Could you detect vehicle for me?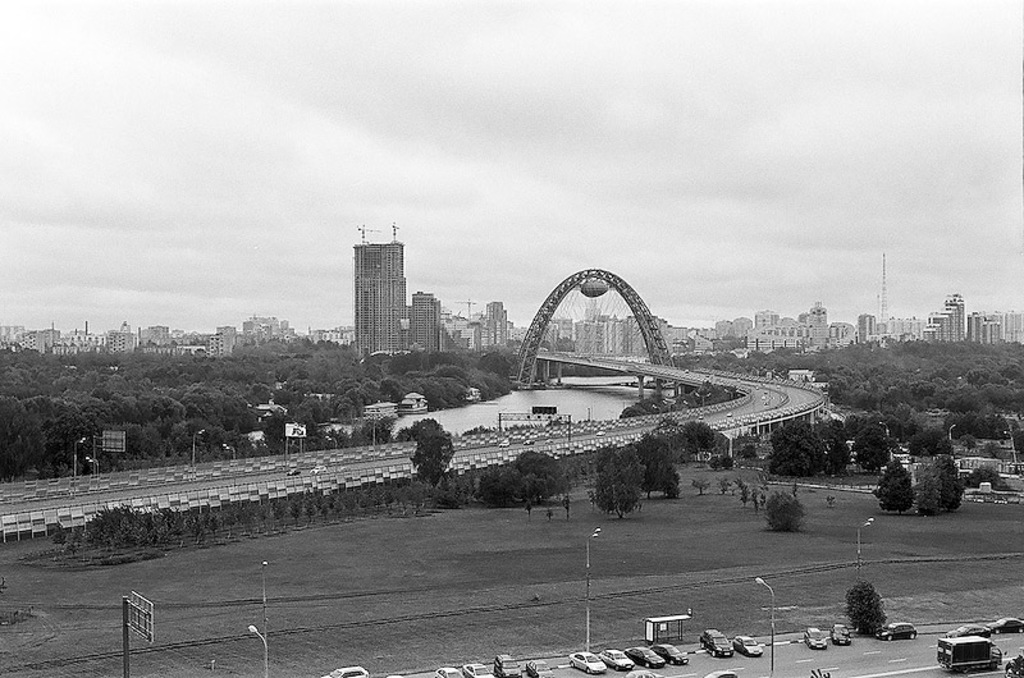
Detection result: [x1=627, y1=642, x2=664, y2=668].
